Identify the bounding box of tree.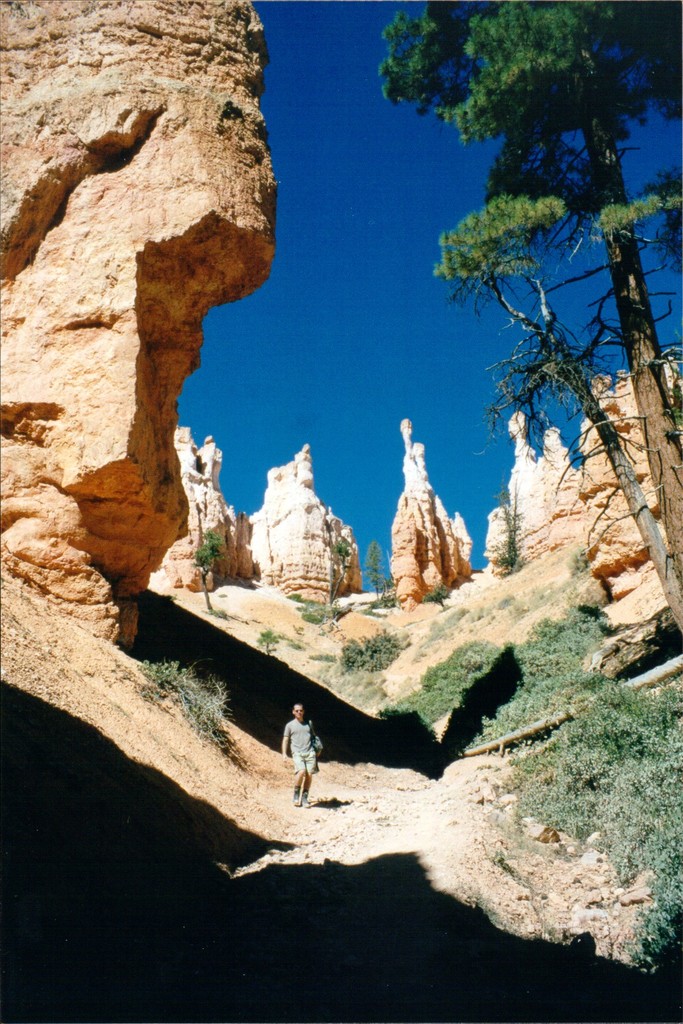
369/0/682/625.
